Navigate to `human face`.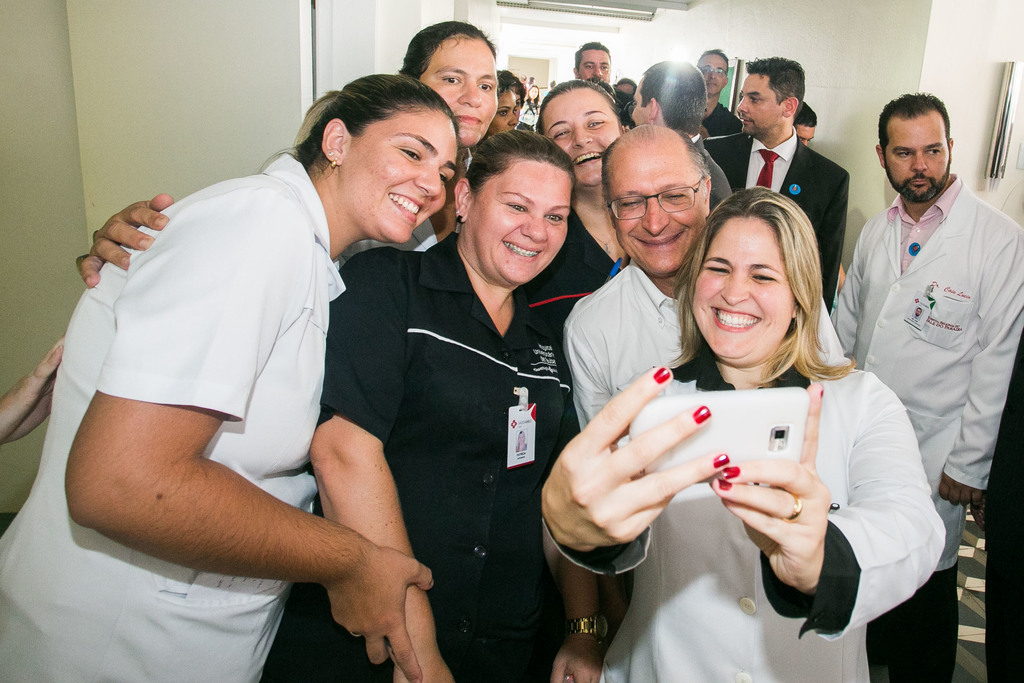
Navigation target: bbox=[632, 74, 650, 123].
